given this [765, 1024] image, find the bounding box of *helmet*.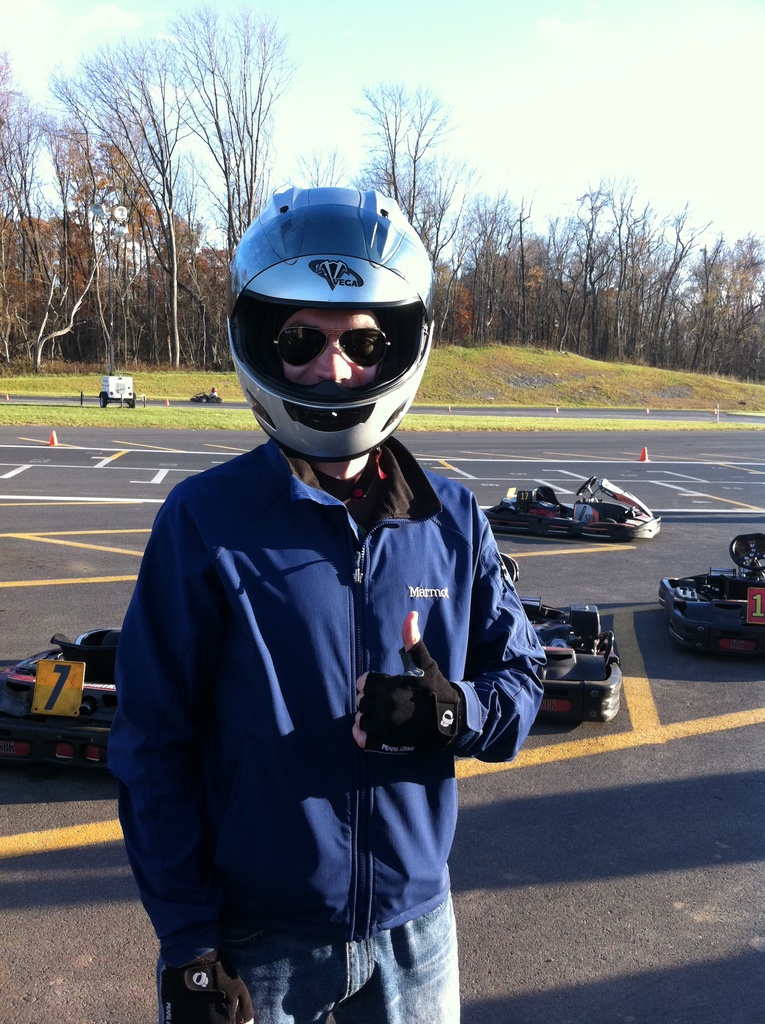
left=230, top=186, right=435, bottom=490.
